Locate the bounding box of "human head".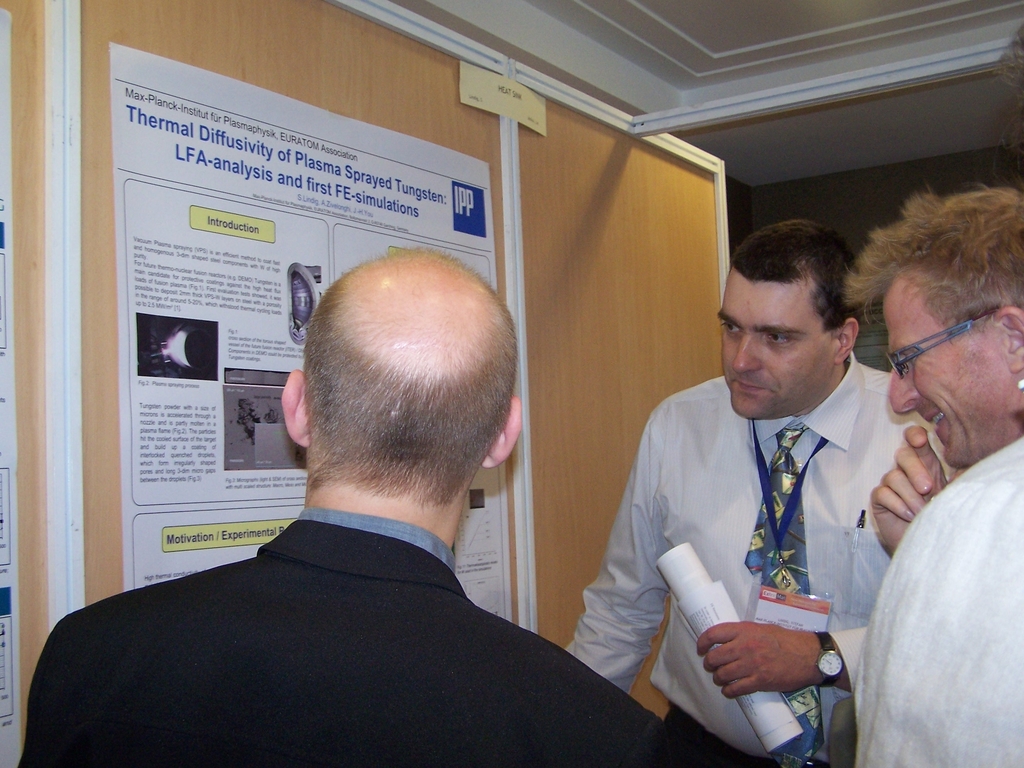
Bounding box: {"left": 839, "top": 180, "right": 1023, "bottom": 468}.
